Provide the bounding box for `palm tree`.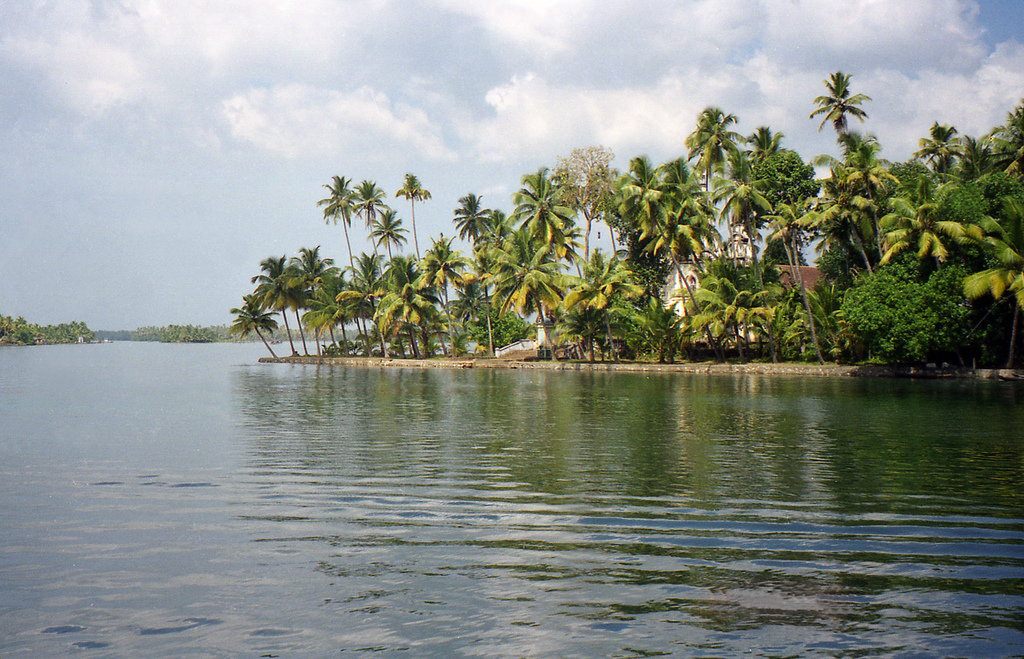
{"left": 225, "top": 292, "right": 282, "bottom": 360}.
